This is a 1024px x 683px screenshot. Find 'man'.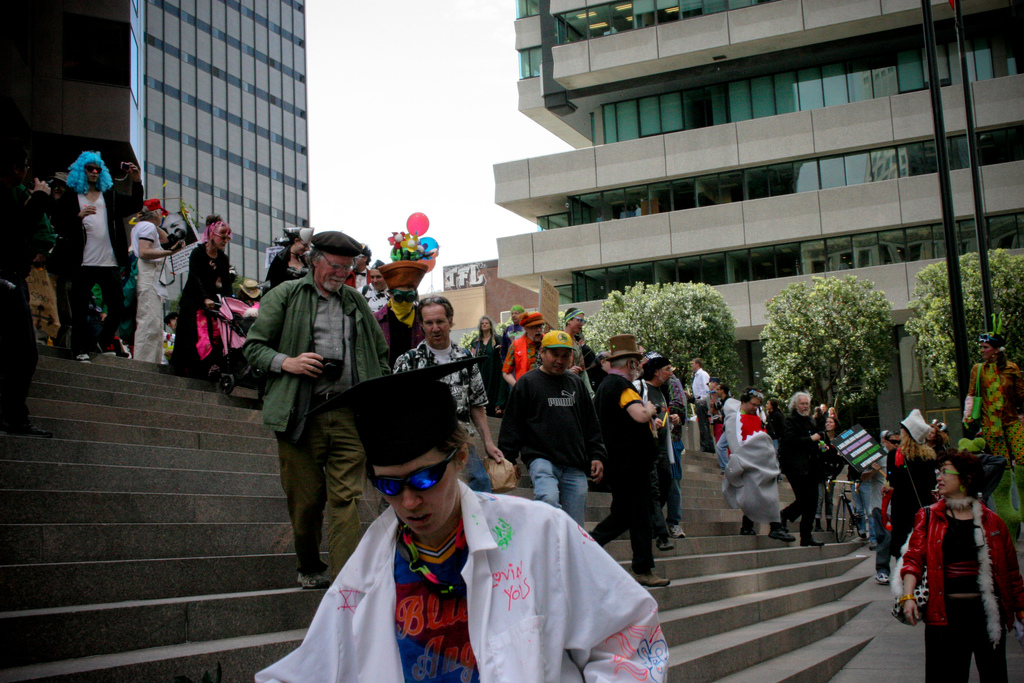
Bounding box: 56,151,145,362.
